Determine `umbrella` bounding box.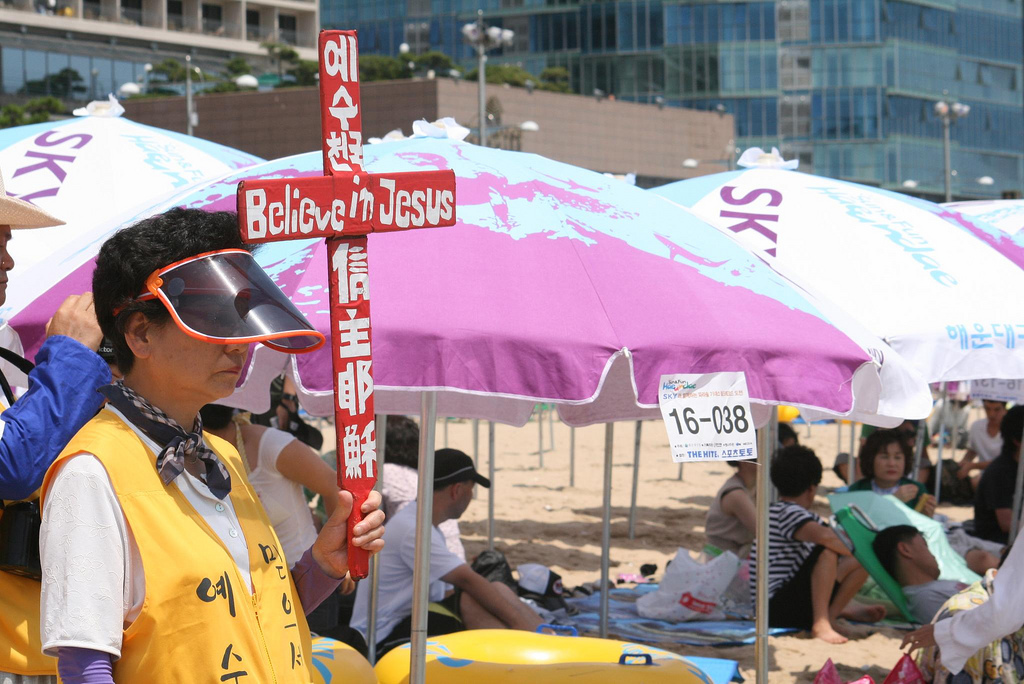
Determined: box=[0, 120, 864, 683].
